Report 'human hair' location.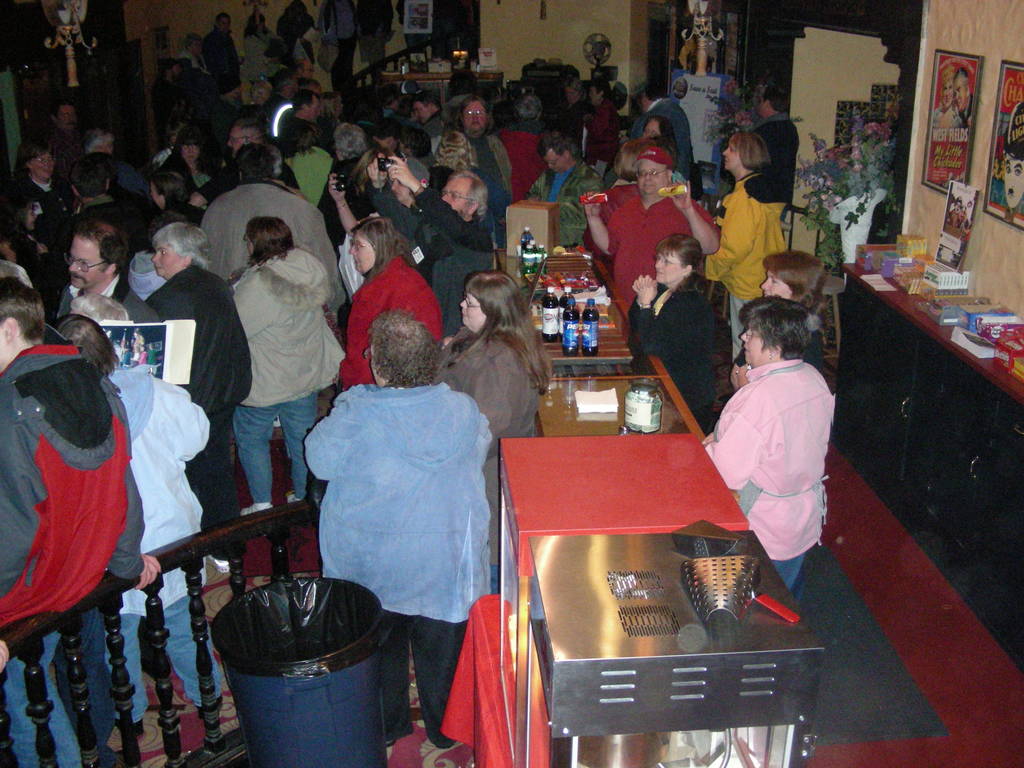
Report: region(937, 63, 954, 94).
